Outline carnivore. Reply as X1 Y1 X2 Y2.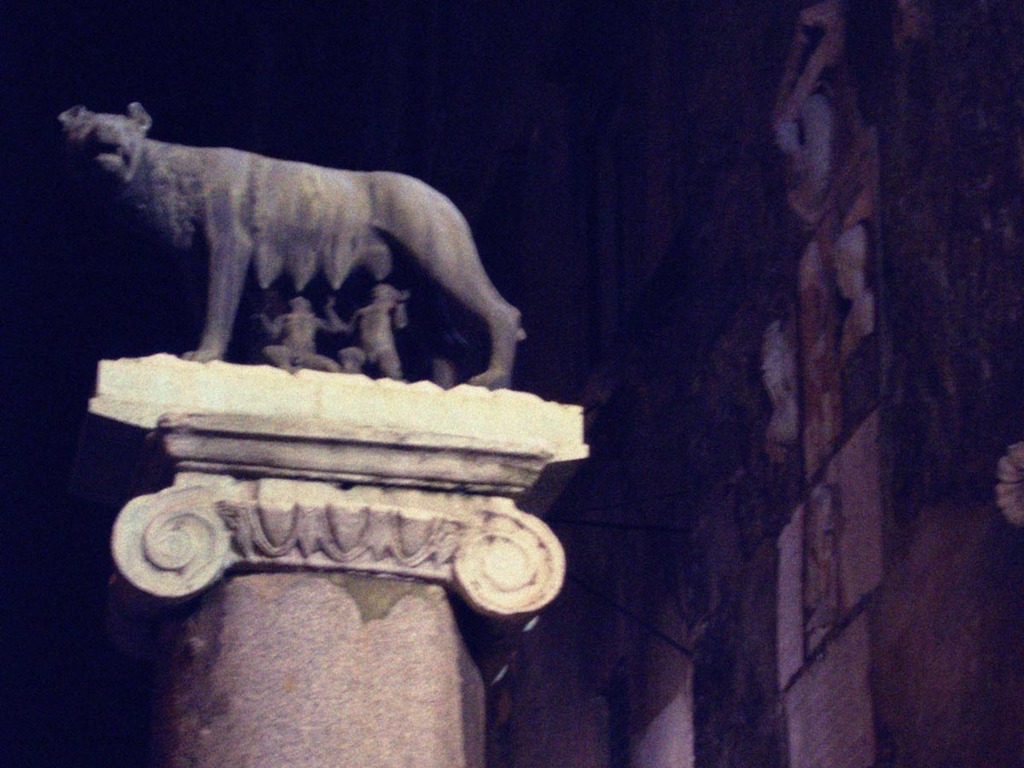
76 78 495 387.
